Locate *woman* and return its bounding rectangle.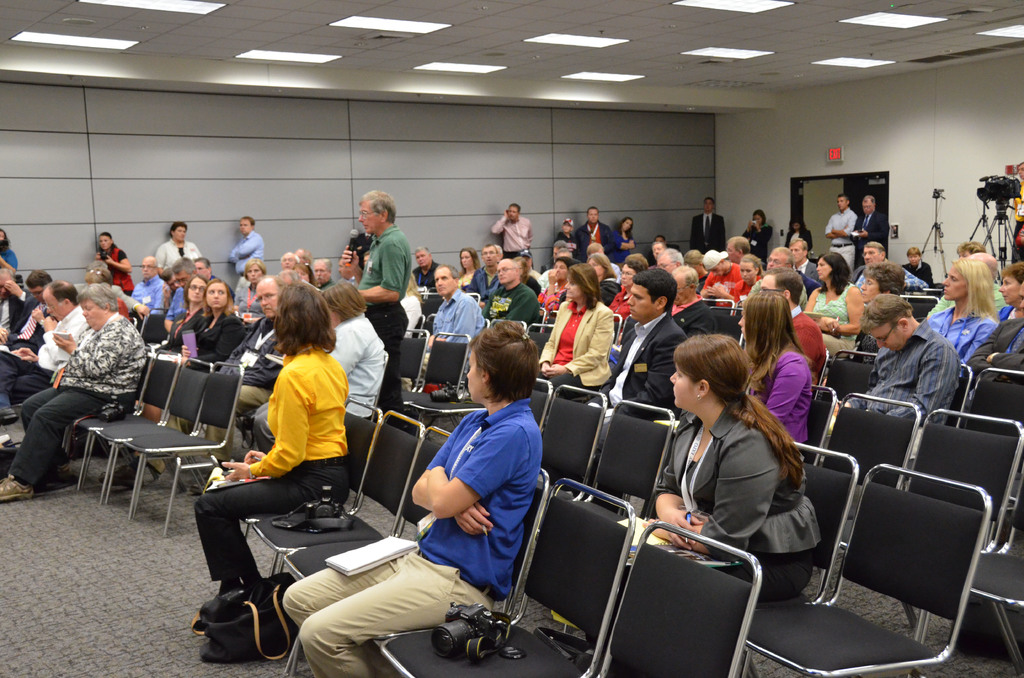
(534,264,611,399).
